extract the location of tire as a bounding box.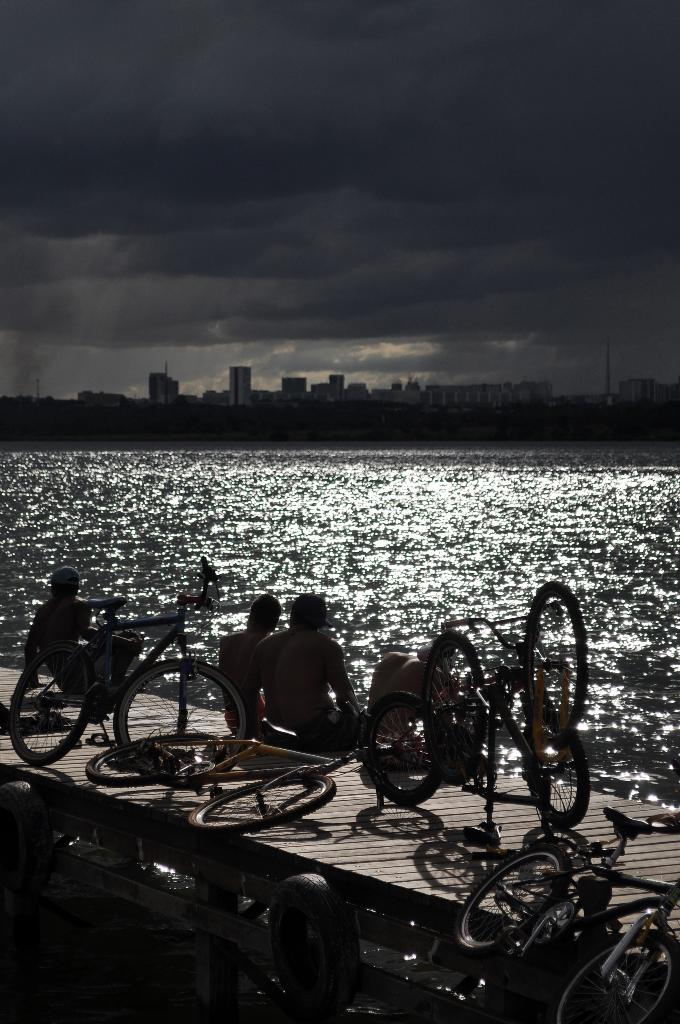
box=[452, 848, 564, 963].
